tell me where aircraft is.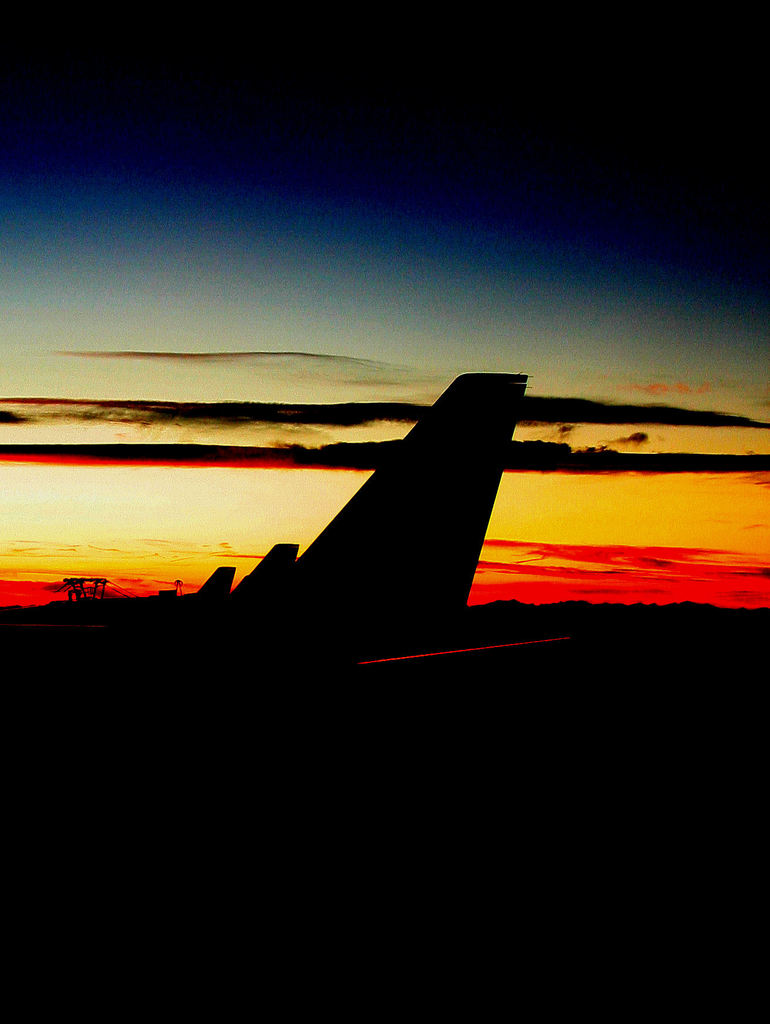
aircraft is at Rect(234, 533, 295, 614).
